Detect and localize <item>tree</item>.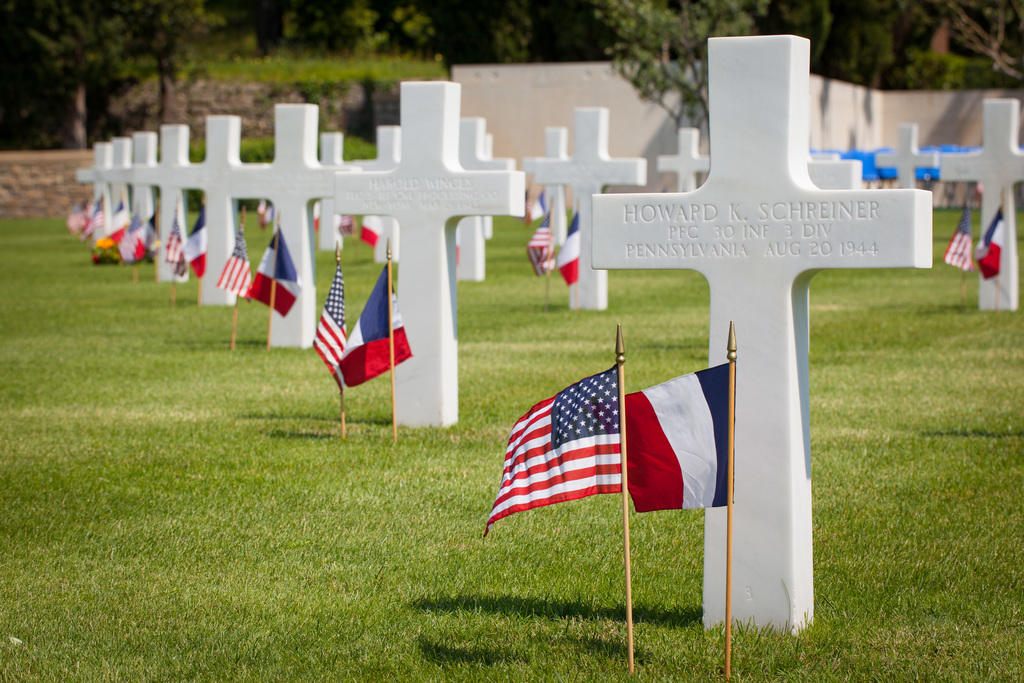
Localized at {"x1": 604, "y1": 0, "x2": 763, "y2": 135}.
